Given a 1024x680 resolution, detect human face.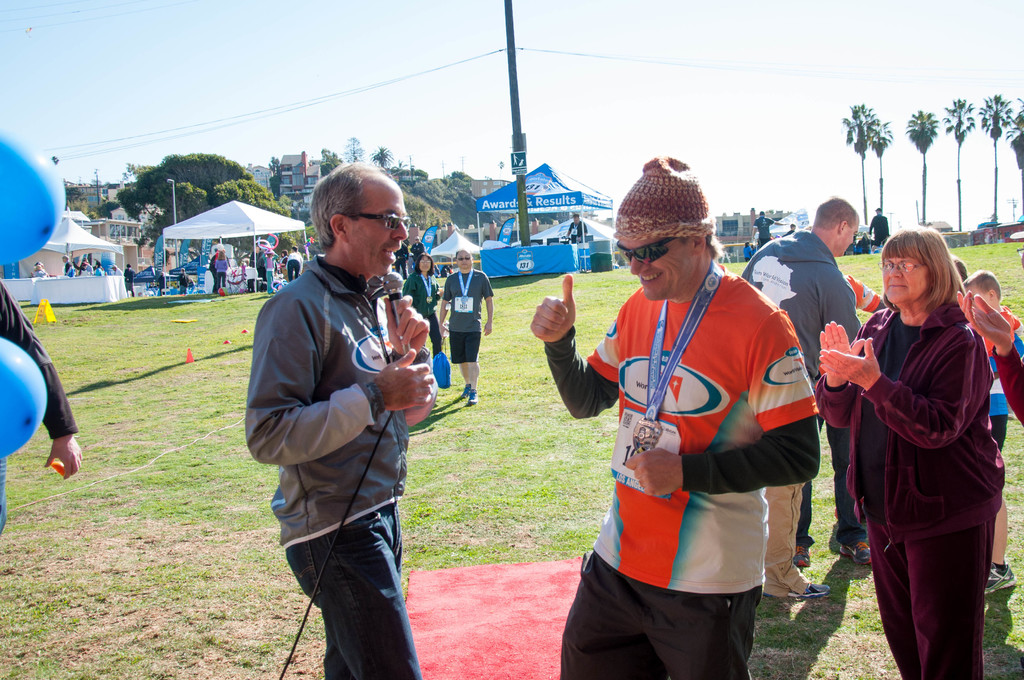
<bbox>619, 240, 695, 302</bbox>.
